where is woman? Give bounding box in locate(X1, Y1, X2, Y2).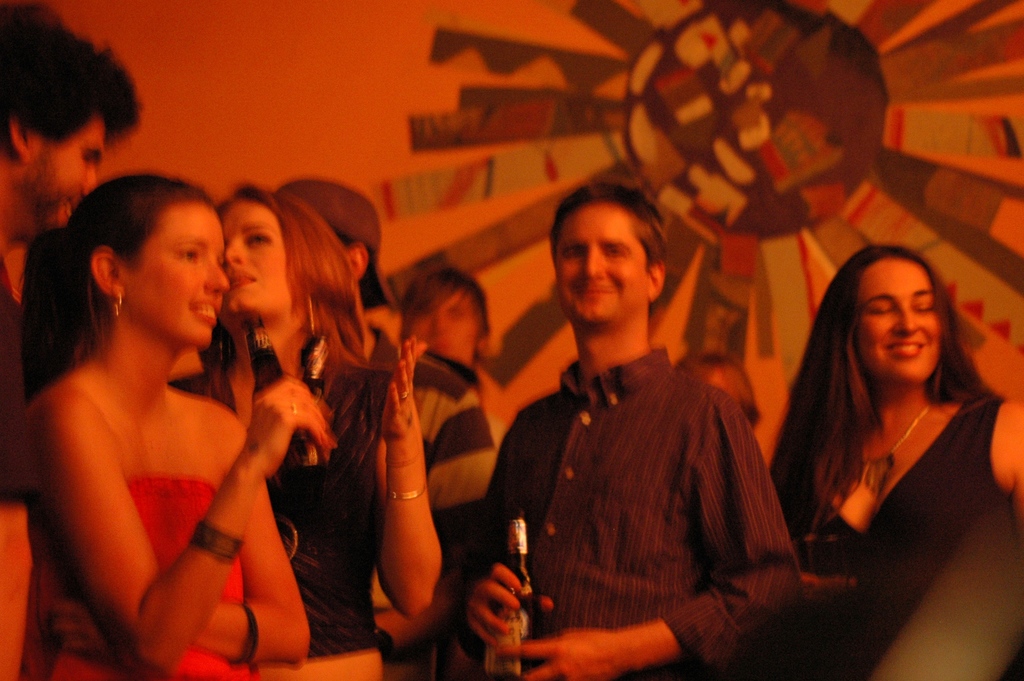
locate(760, 218, 1023, 646).
